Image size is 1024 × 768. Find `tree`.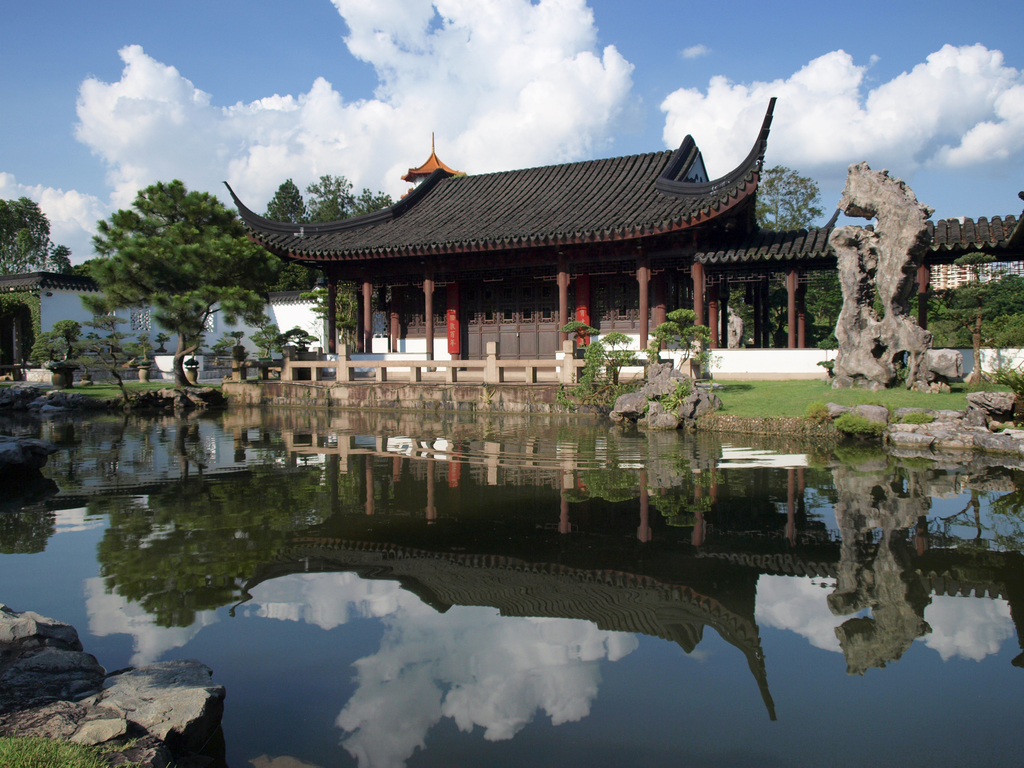
box(753, 161, 830, 230).
